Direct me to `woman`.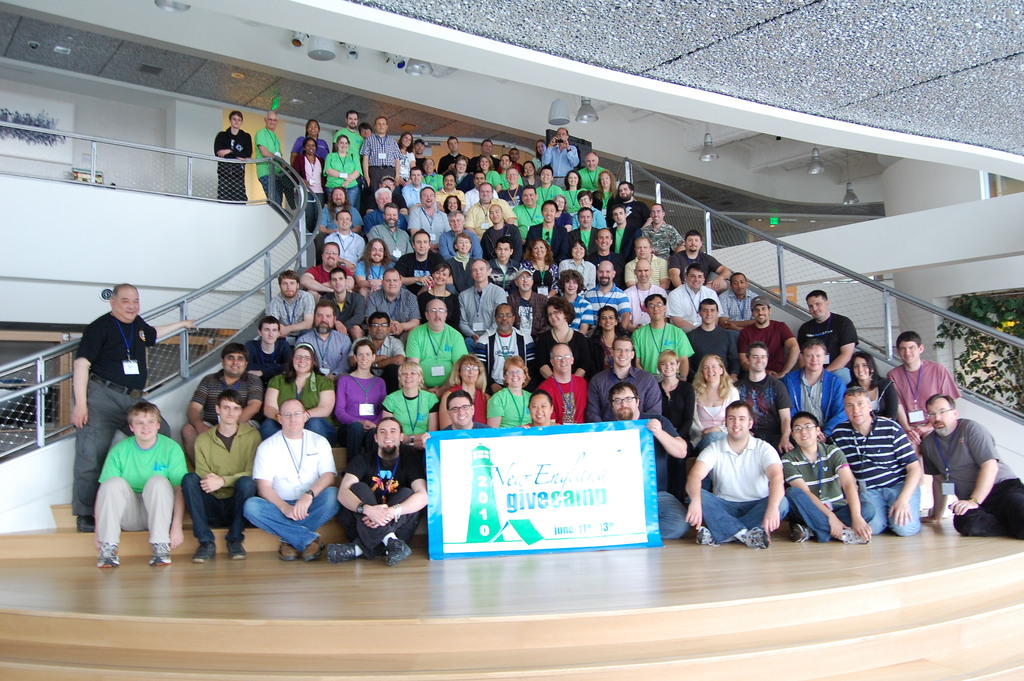
Direction: {"x1": 559, "y1": 239, "x2": 593, "y2": 288}.
